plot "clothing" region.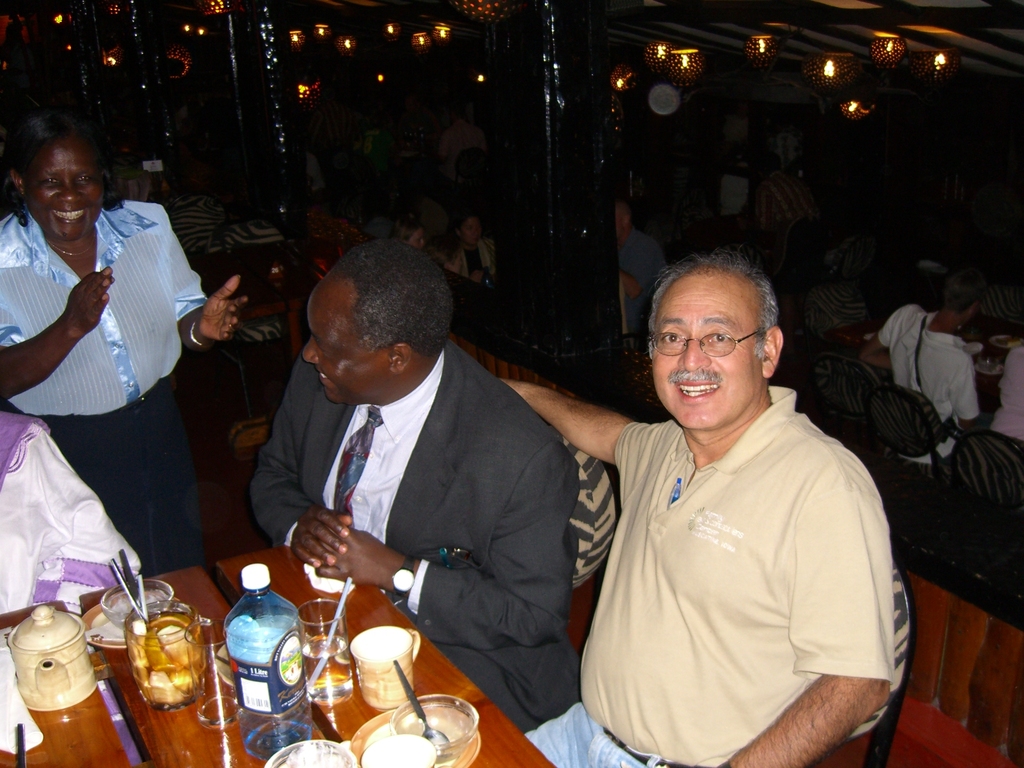
Plotted at <region>523, 387, 894, 767</region>.
